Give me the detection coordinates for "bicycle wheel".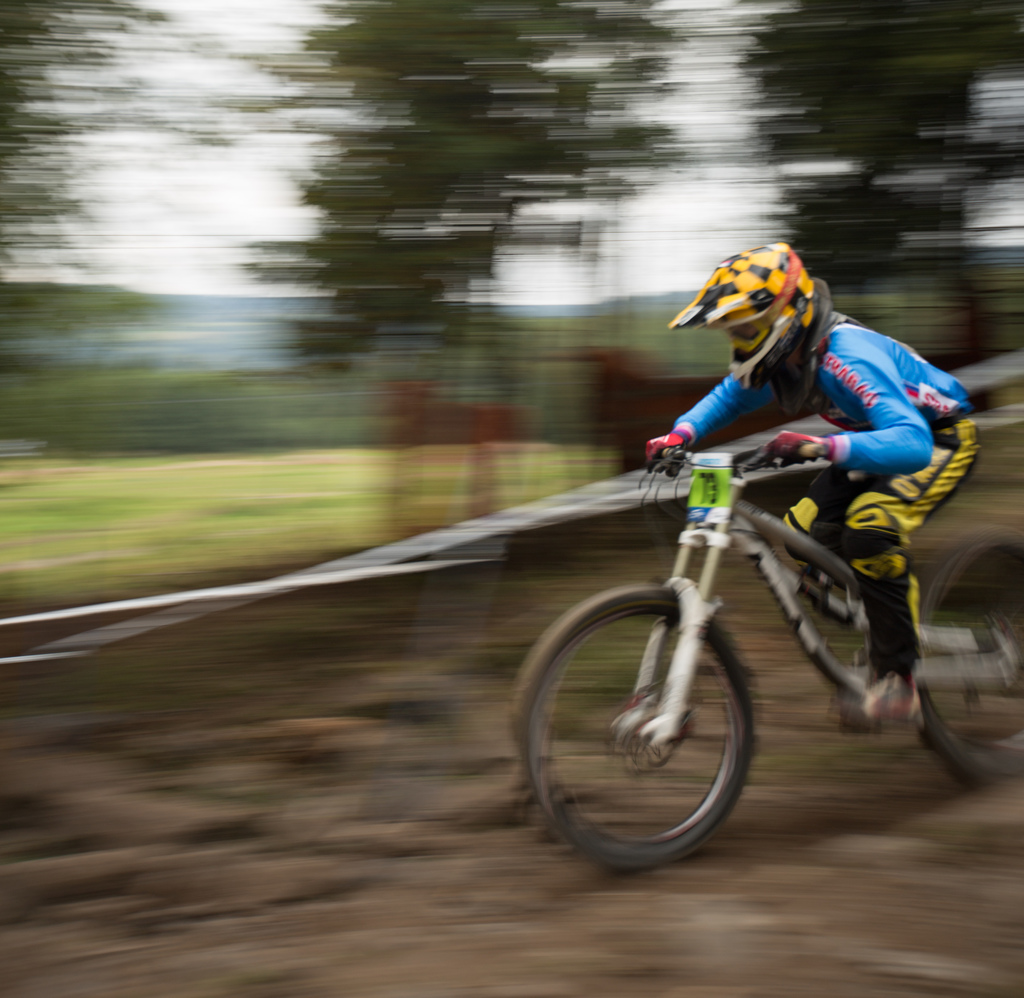
516 590 762 873.
